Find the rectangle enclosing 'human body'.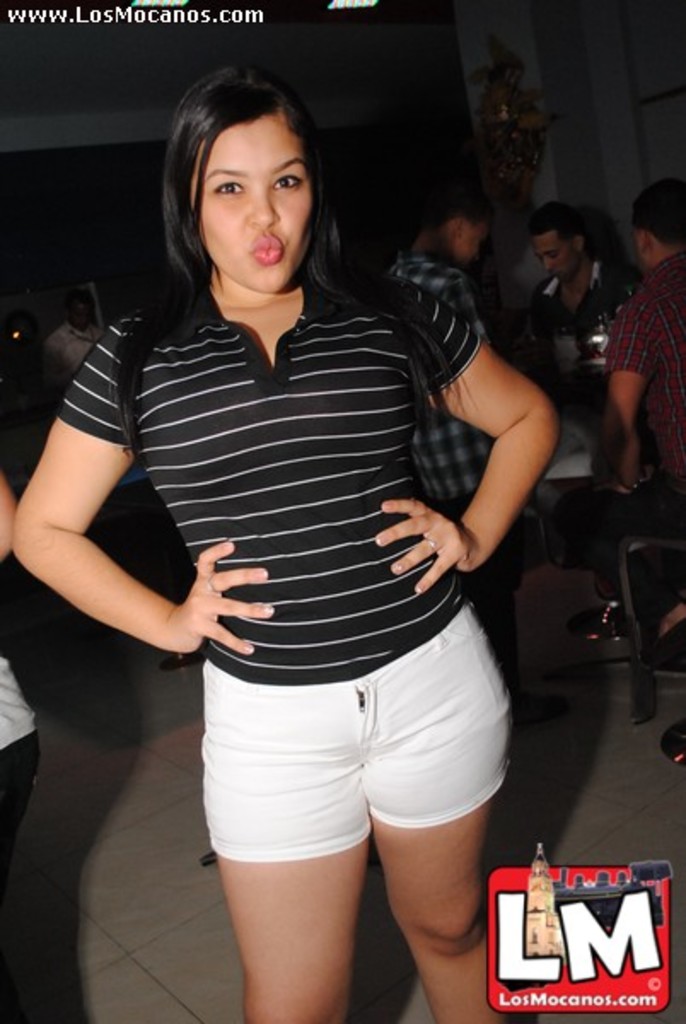
(108, 104, 512, 1023).
